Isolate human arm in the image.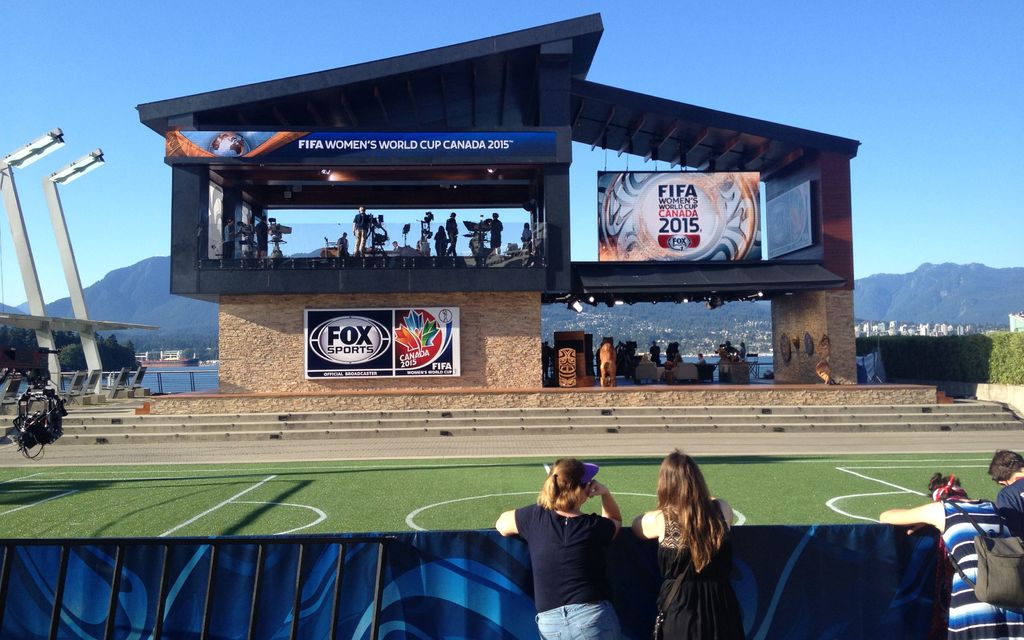
Isolated region: <bbox>489, 497, 546, 546</bbox>.
